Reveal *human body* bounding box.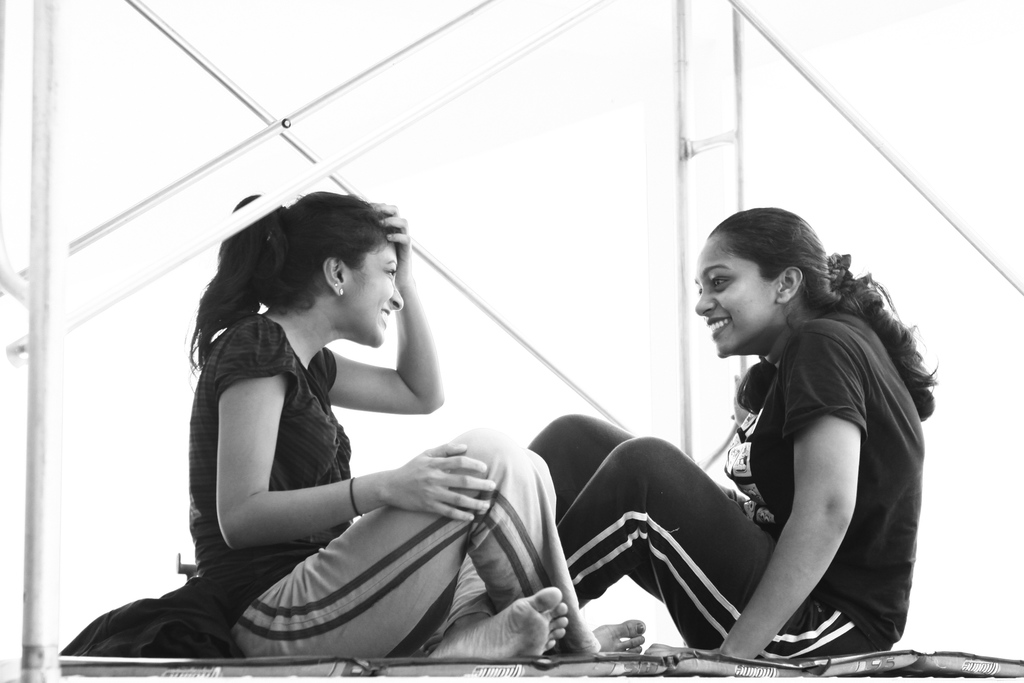
Revealed: select_region(500, 183, 916, 670).
